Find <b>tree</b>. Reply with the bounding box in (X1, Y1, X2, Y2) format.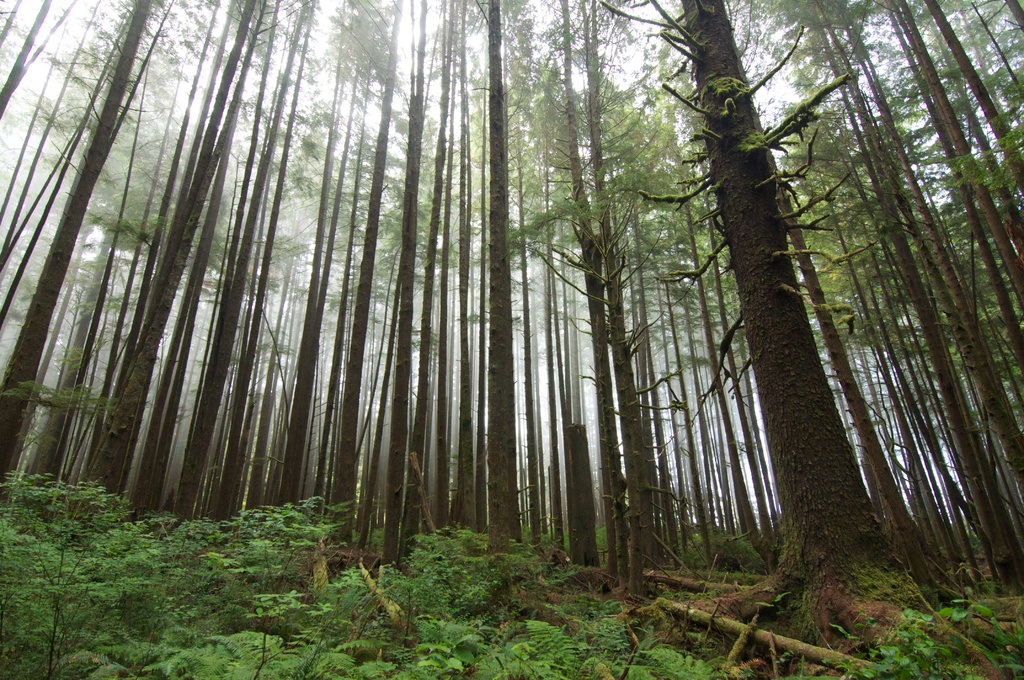
(77, 0, 294, 516).
